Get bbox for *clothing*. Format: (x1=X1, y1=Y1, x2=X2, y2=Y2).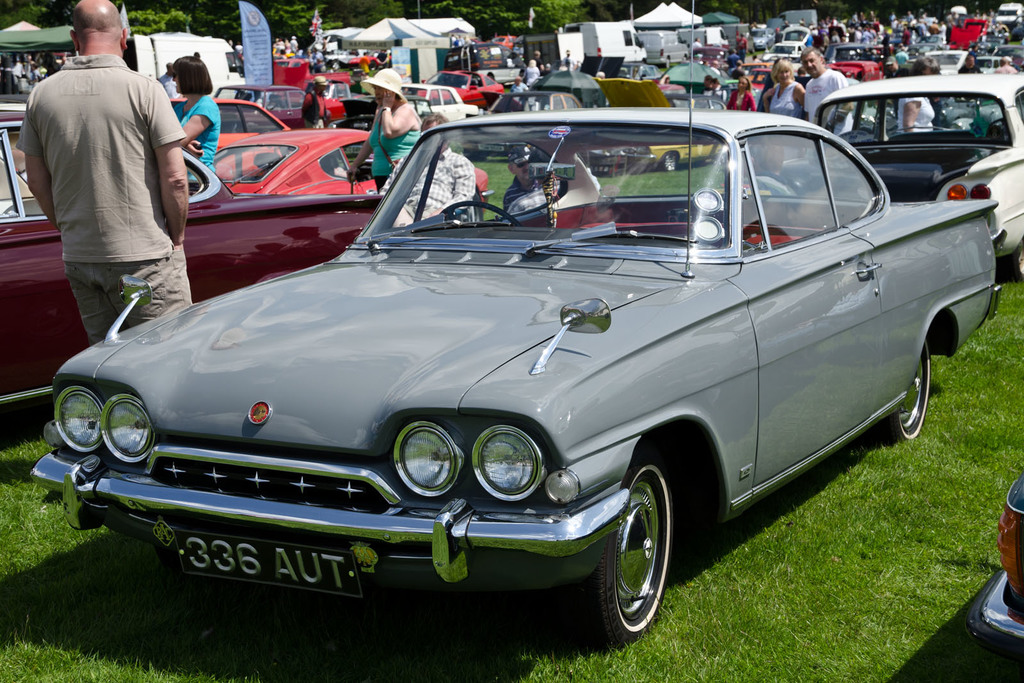
(x1=894, y1=95, x2=934, y2=131).
